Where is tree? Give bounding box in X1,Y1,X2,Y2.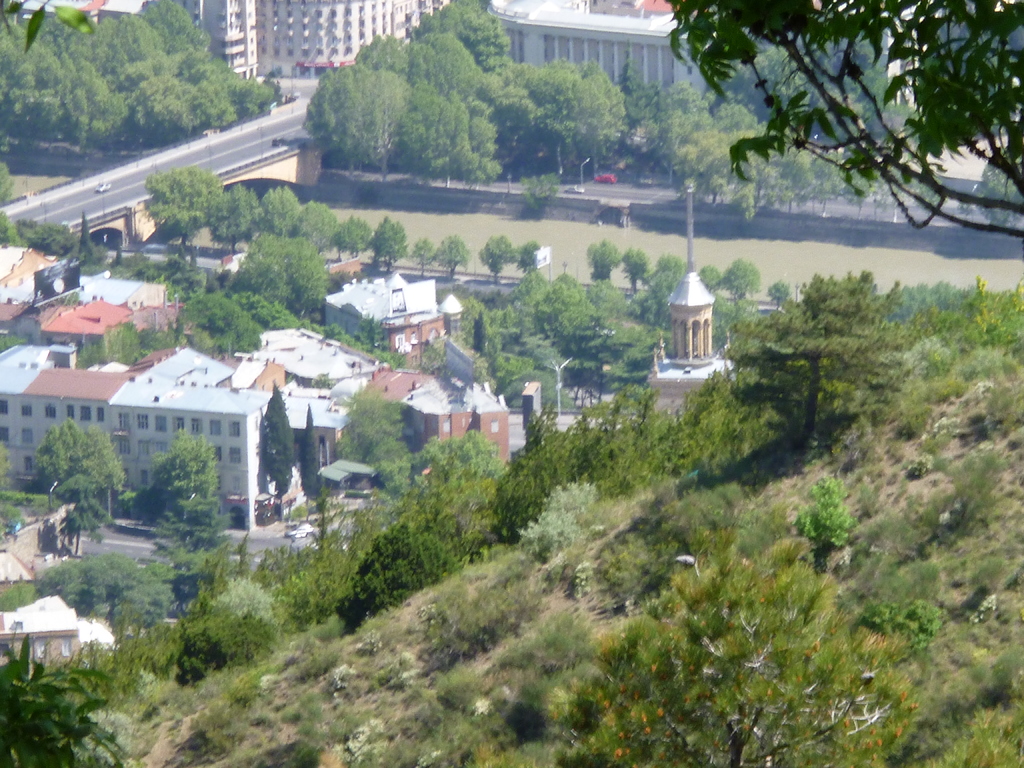
305,200,342,253.
